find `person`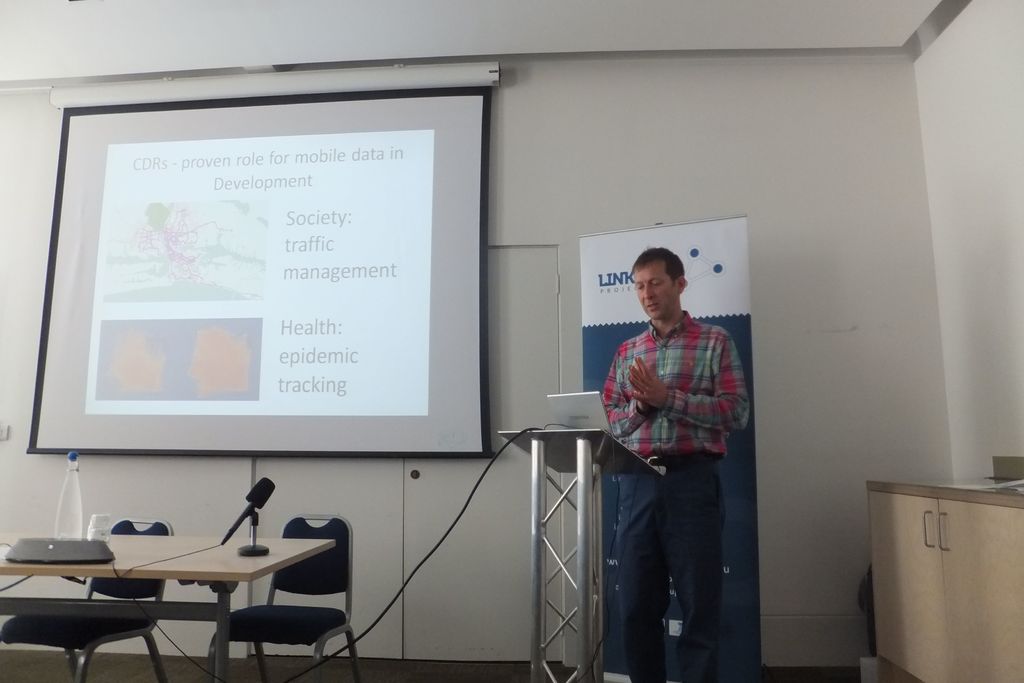
<region>596, 241, 749, 657</region>
